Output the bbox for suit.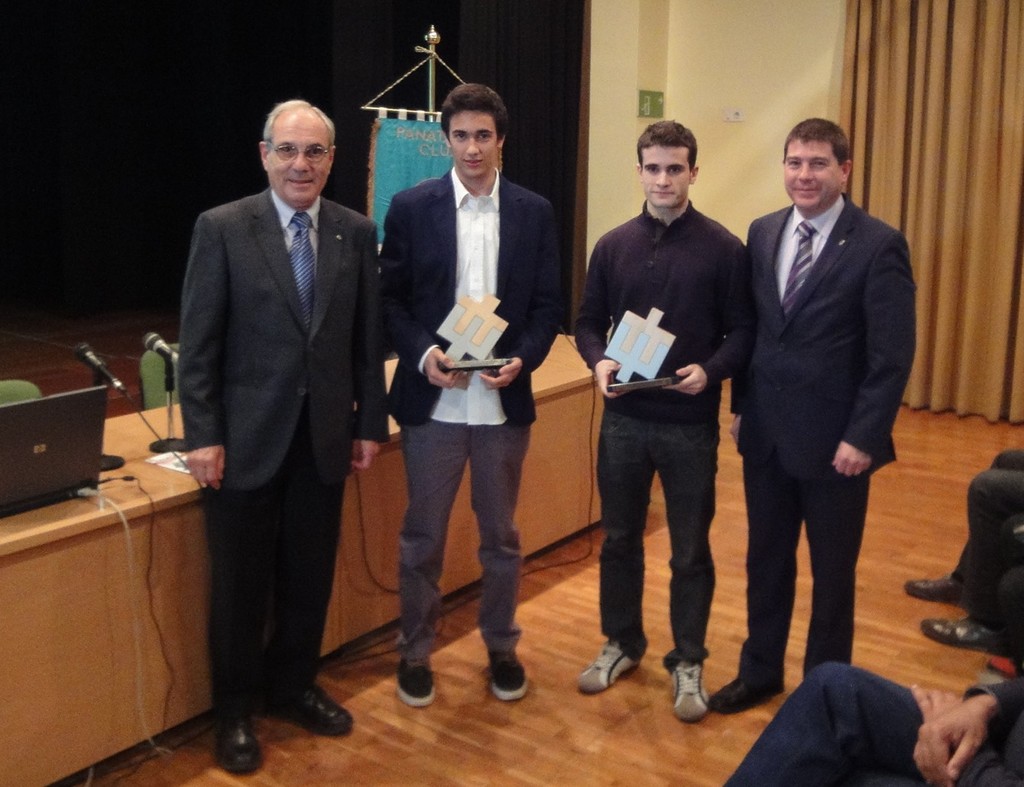
bbox=(726, 113, 903, 732).
